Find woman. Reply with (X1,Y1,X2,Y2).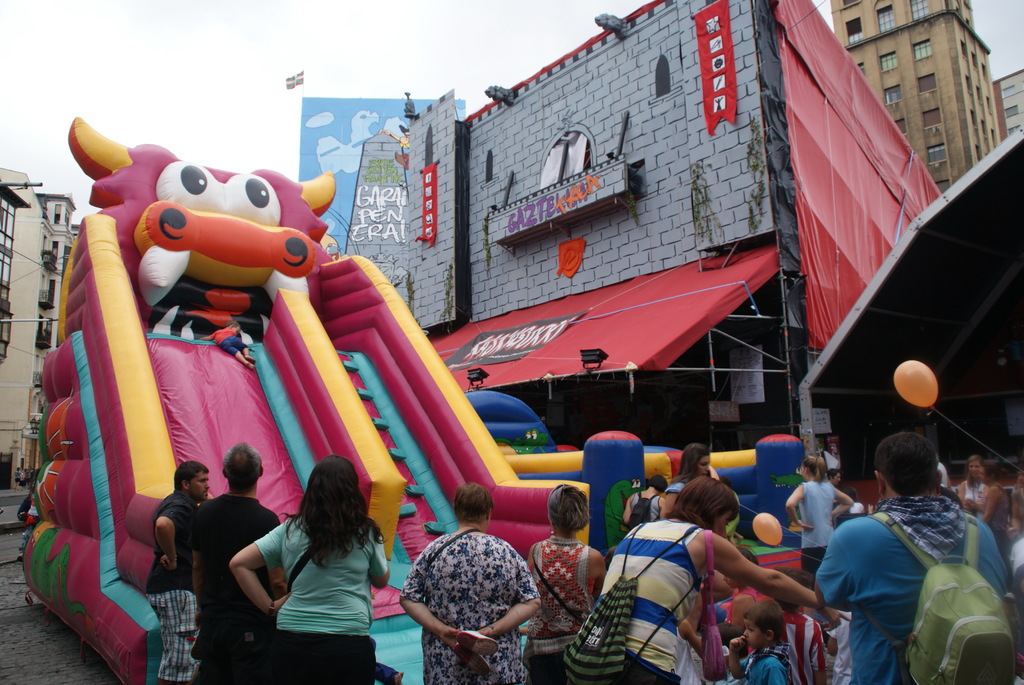
(397,486,545,684).
